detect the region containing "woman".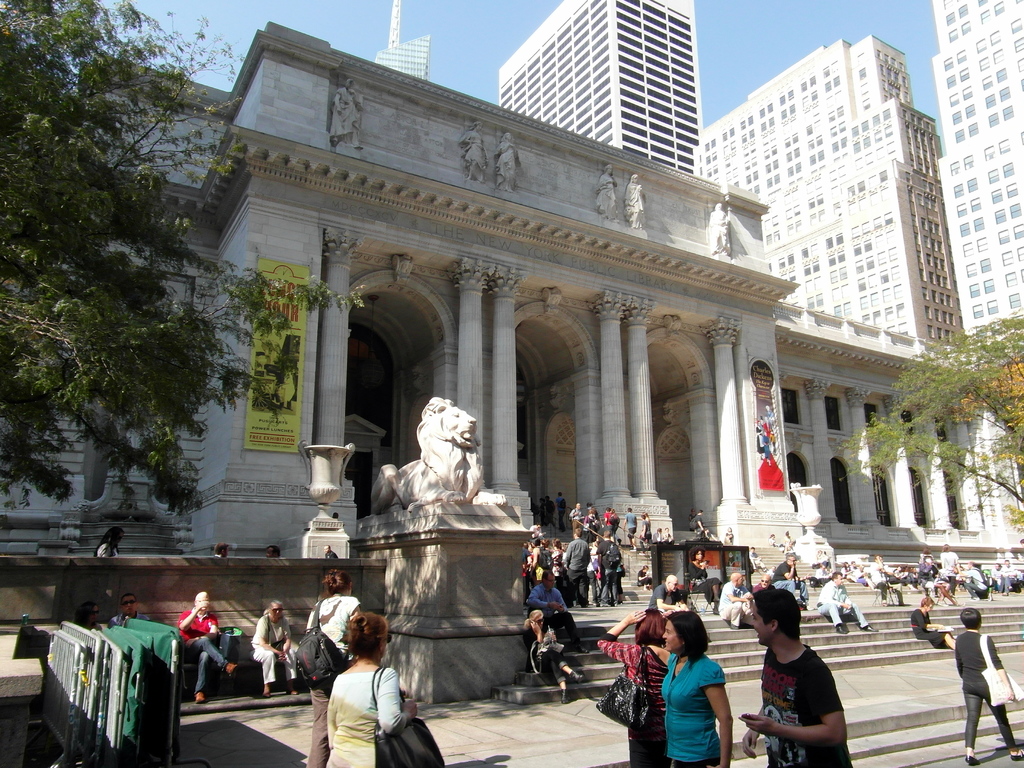
x1=939, y1=545, x2=959, y2=595.
